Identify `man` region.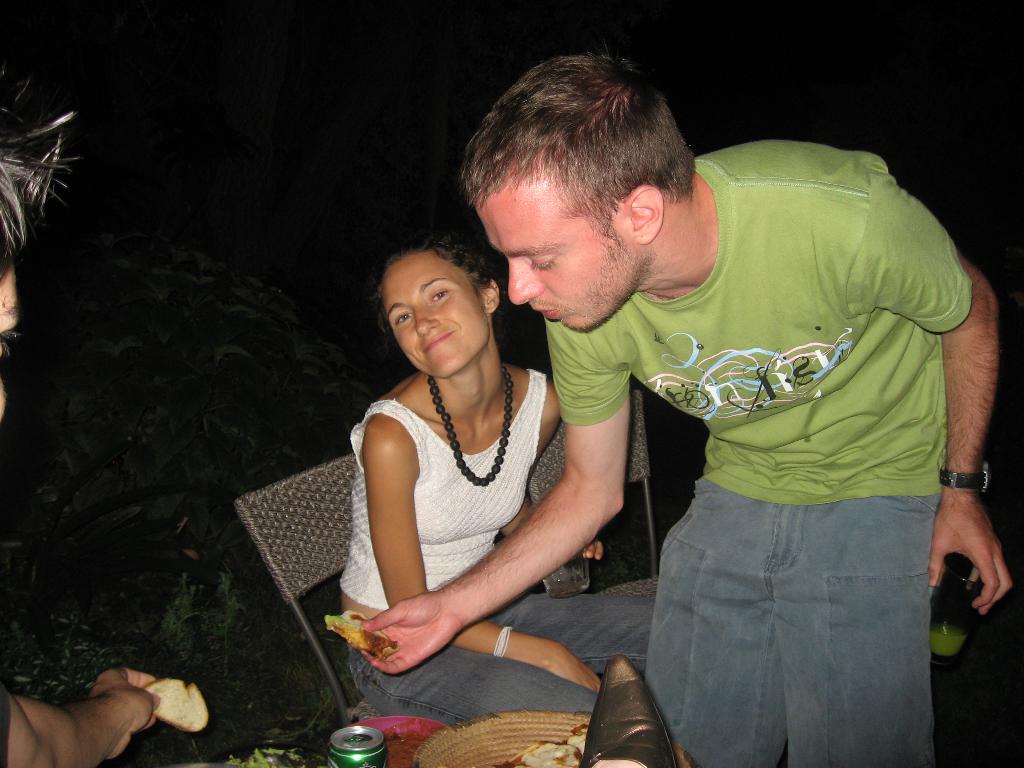
Region: (390, 76, 979, 748).
